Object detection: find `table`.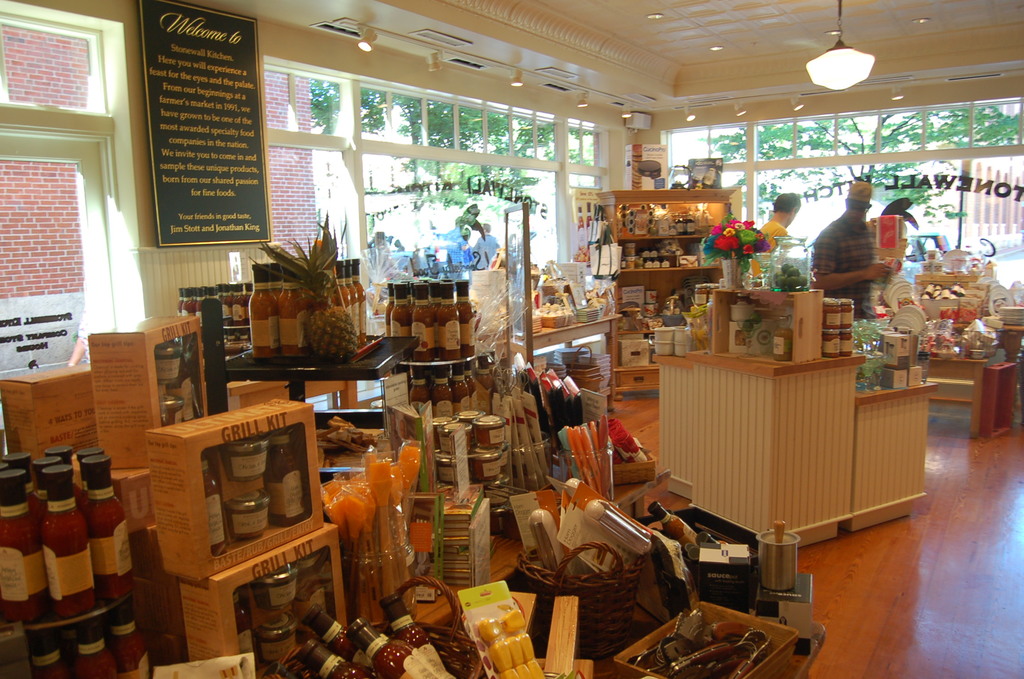
998, 322, 1023, 359.
